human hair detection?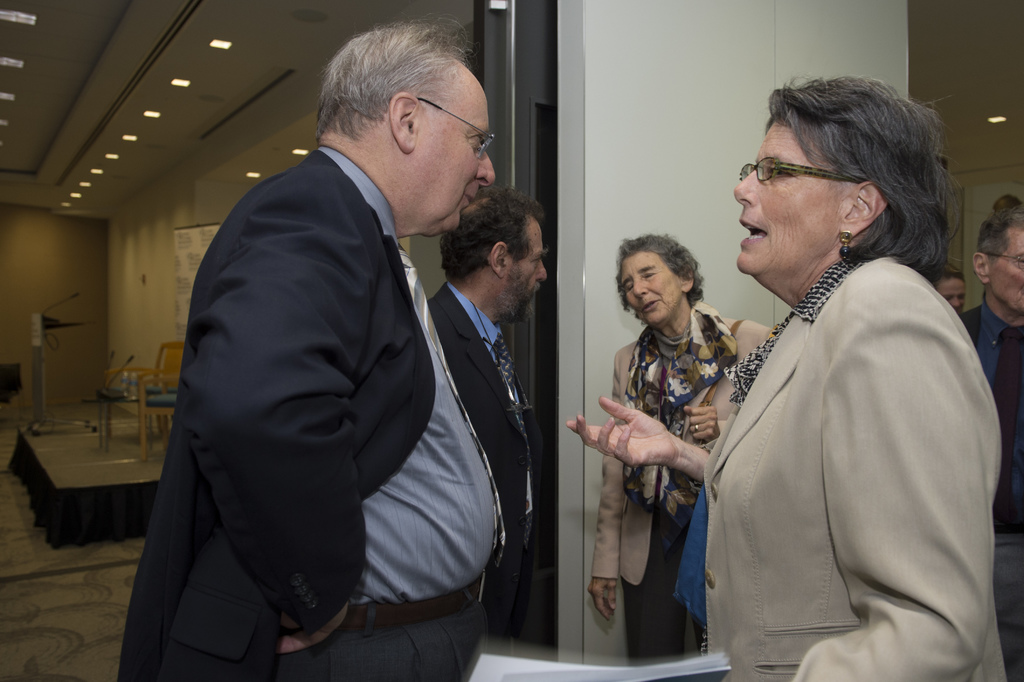
<bbox>943, 259, 970, 288</bbox>
